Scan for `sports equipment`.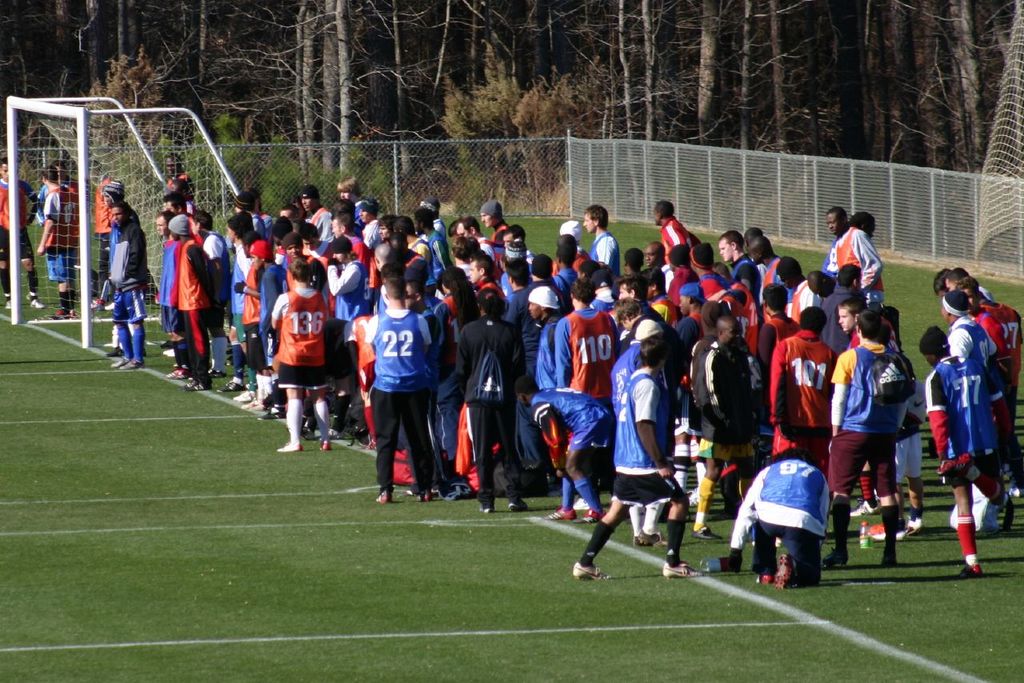
Scan result: <box>298,415,348,440</box>.
